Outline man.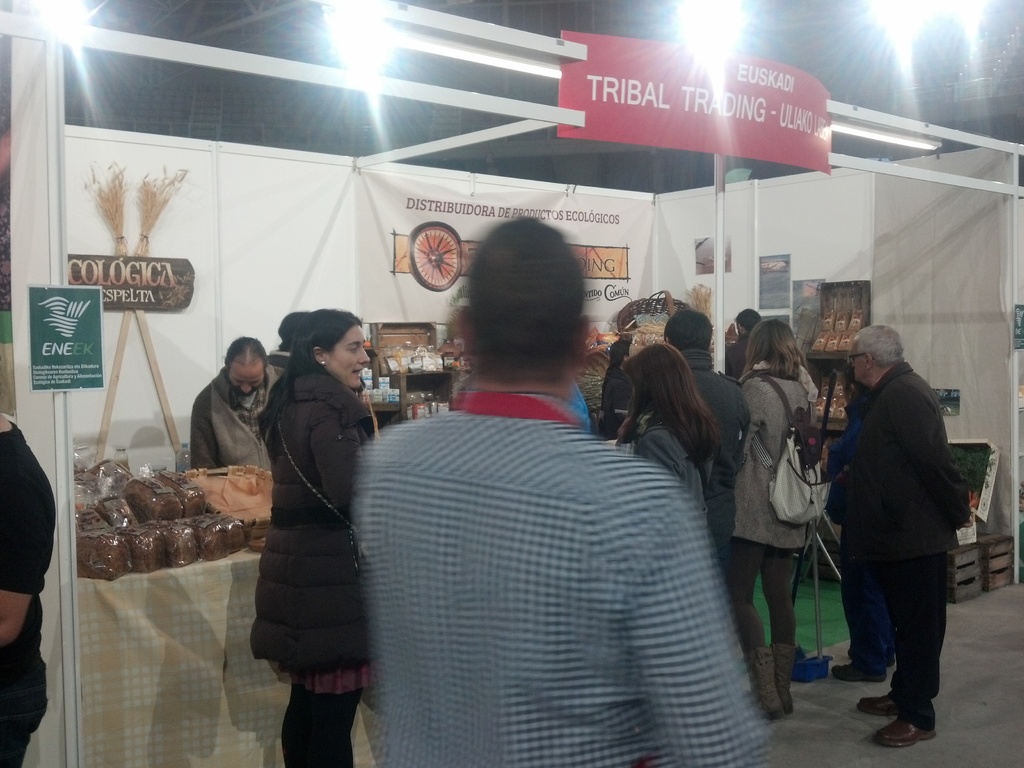
Outline: BBox(820, 318, 970, 737).
